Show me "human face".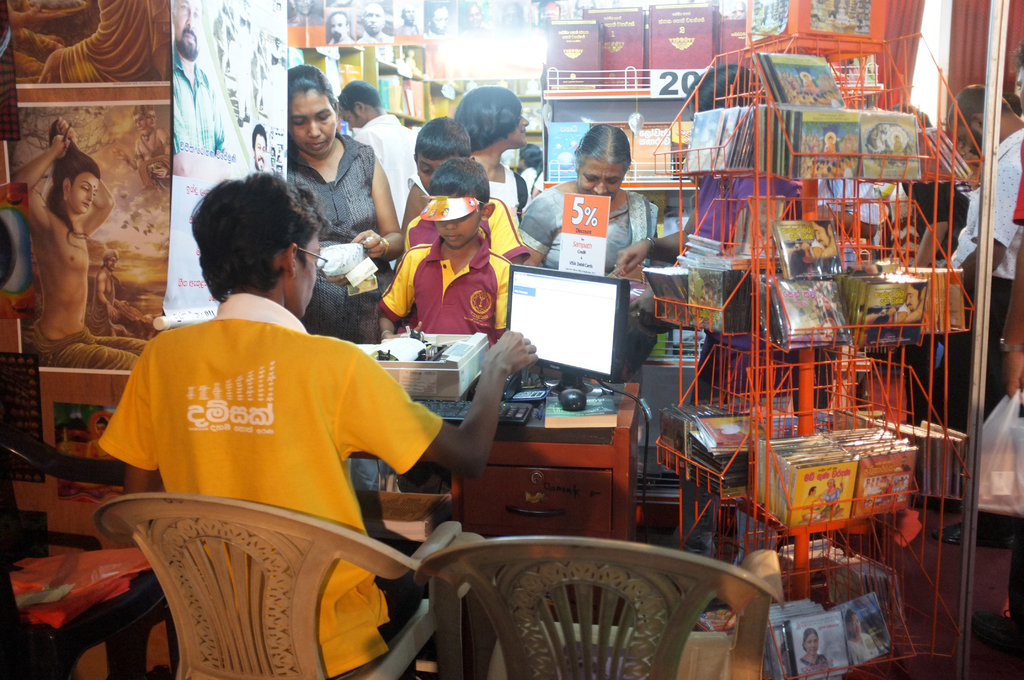
"human face" is here: region(575, 160, 625, 198).
